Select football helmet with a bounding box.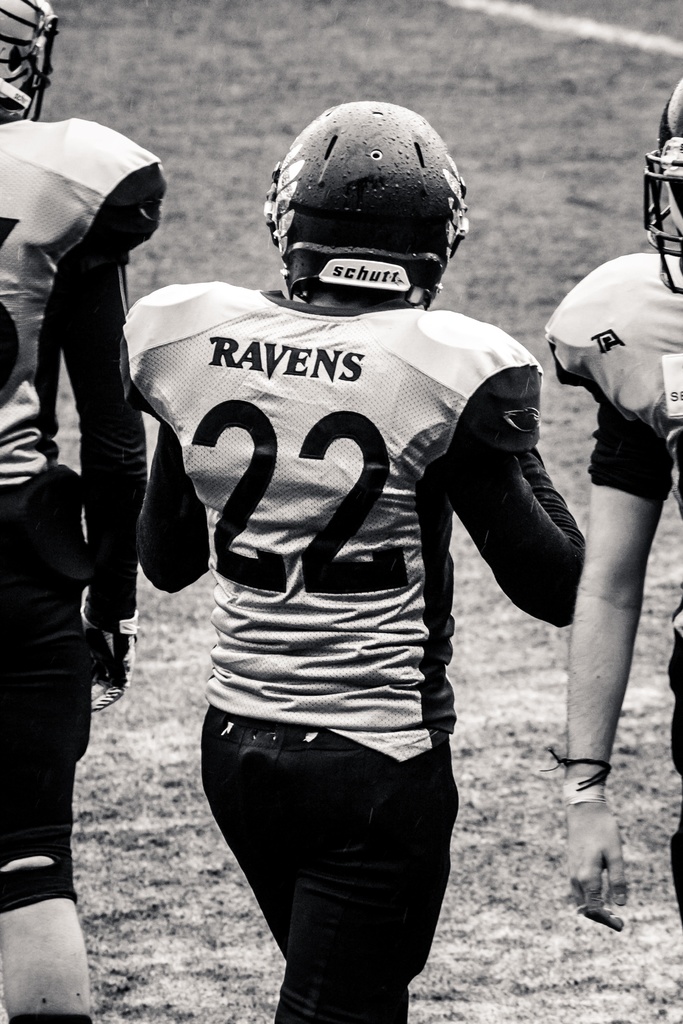
Rect(644, 71, 682, 281).
